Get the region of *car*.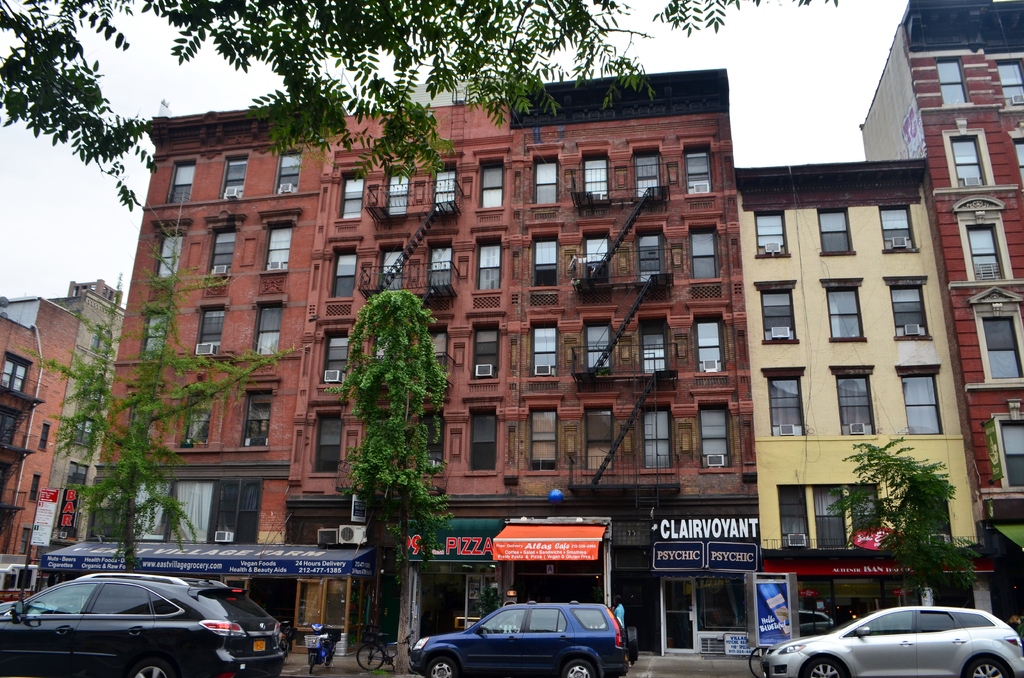
Rect(411, 600, 634, 677).
